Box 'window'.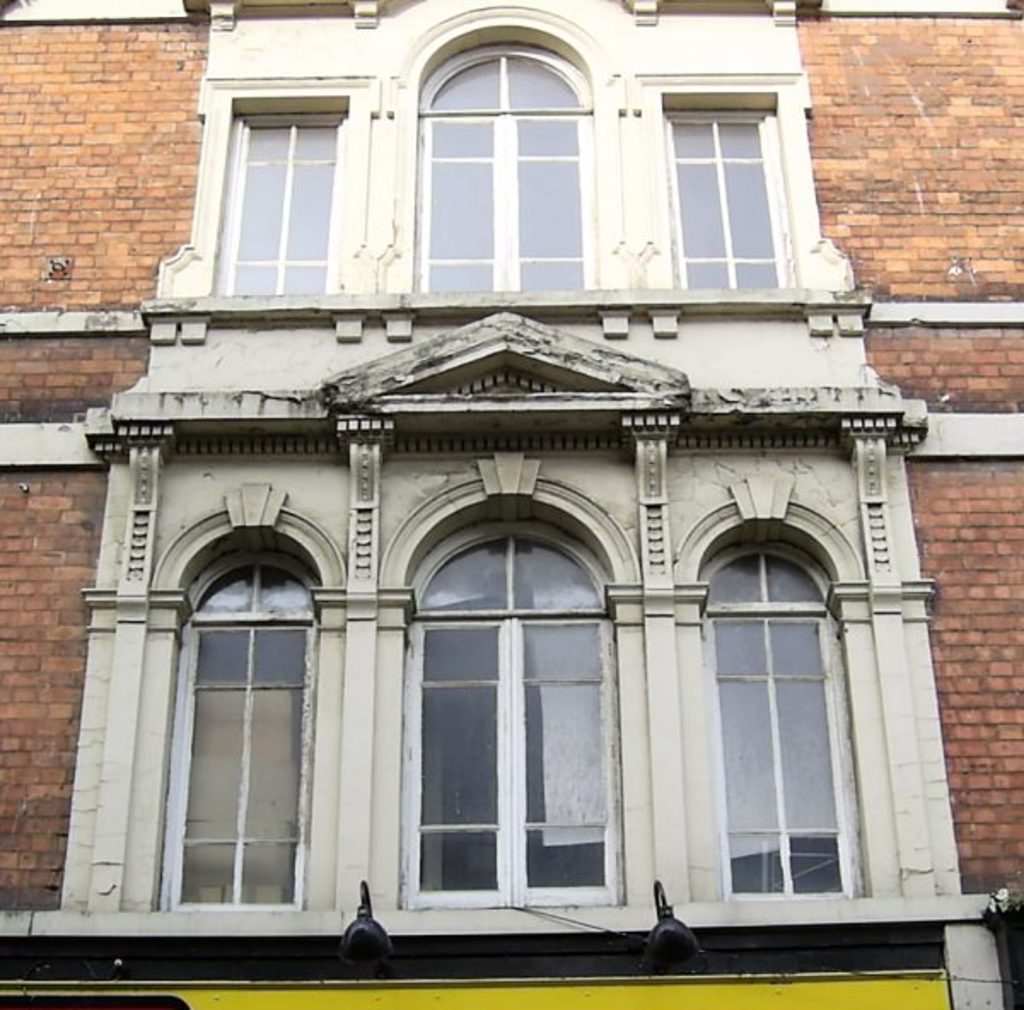
bbox(191, 39, 751, 316).
